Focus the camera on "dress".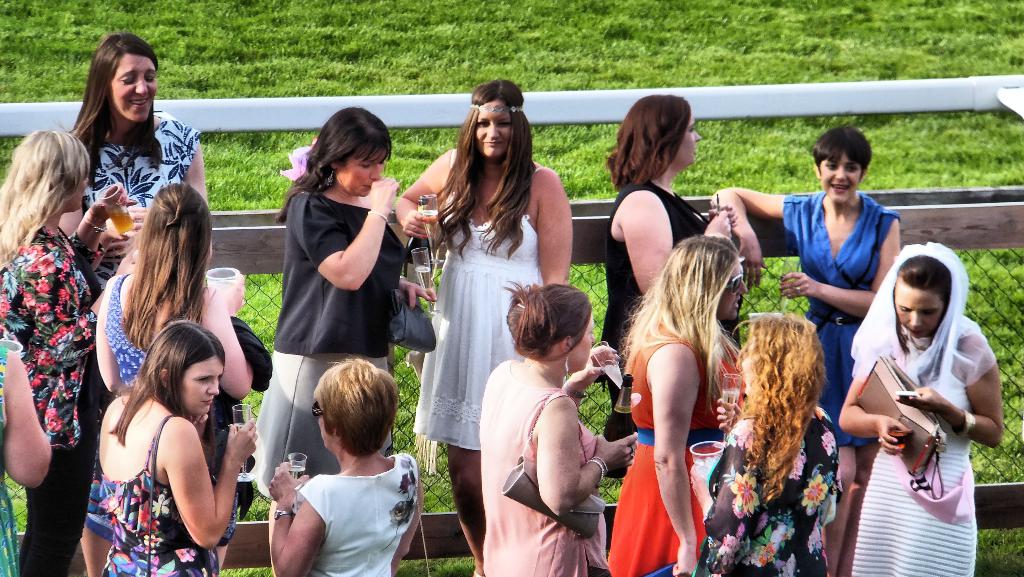
Focus region: detection(410, 211, 548, 451).
